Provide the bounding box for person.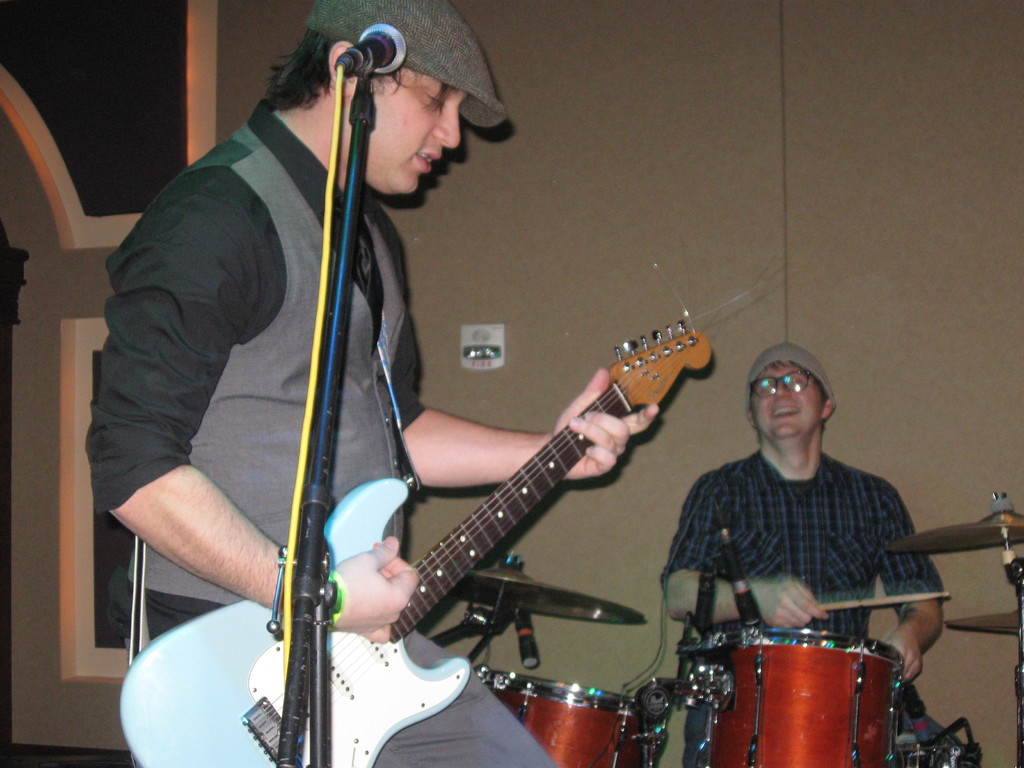
(90,0,660,767).
